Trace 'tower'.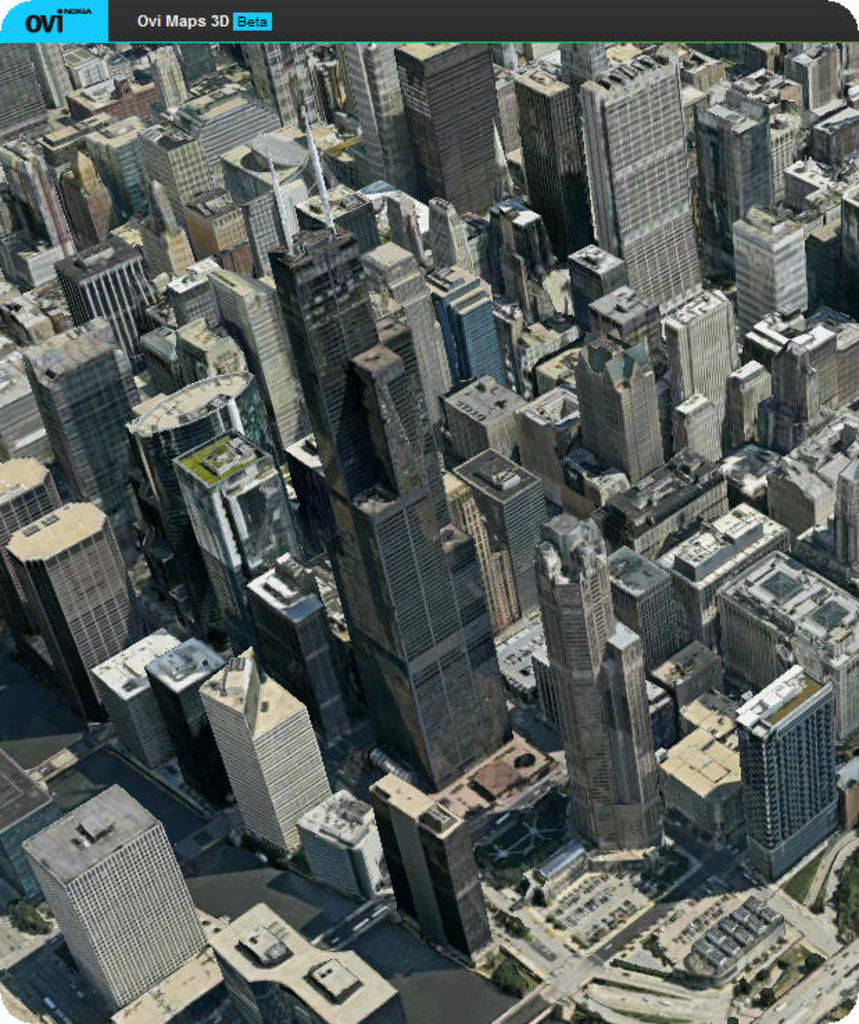
Traced to select_region(575, 333, 661, 483).
